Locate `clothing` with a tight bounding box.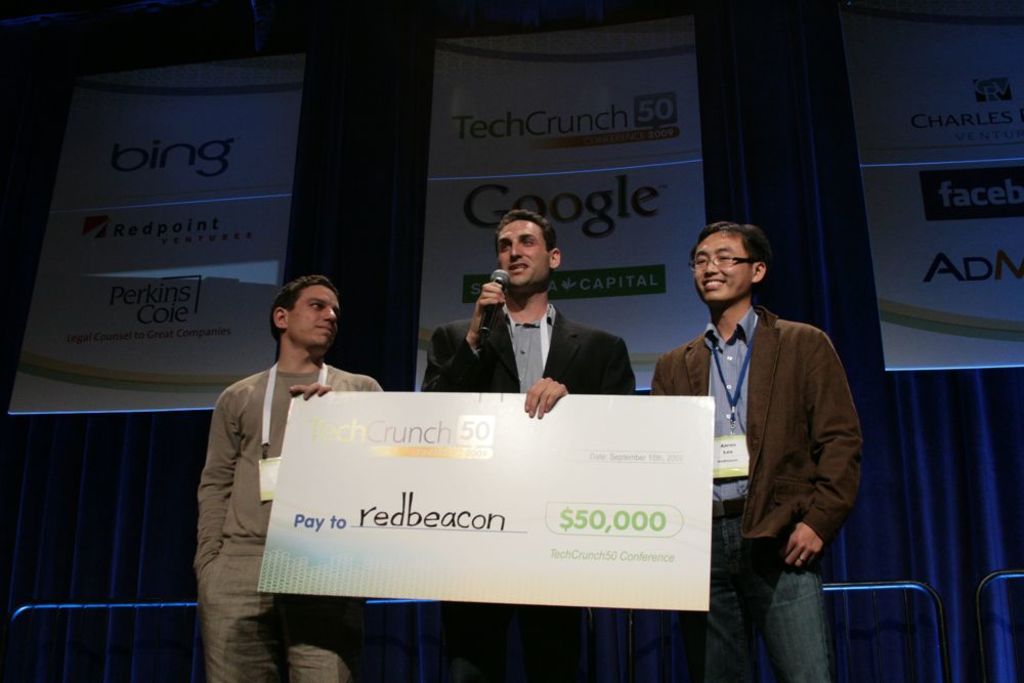
bbox=(648, 319, 870, 682).
